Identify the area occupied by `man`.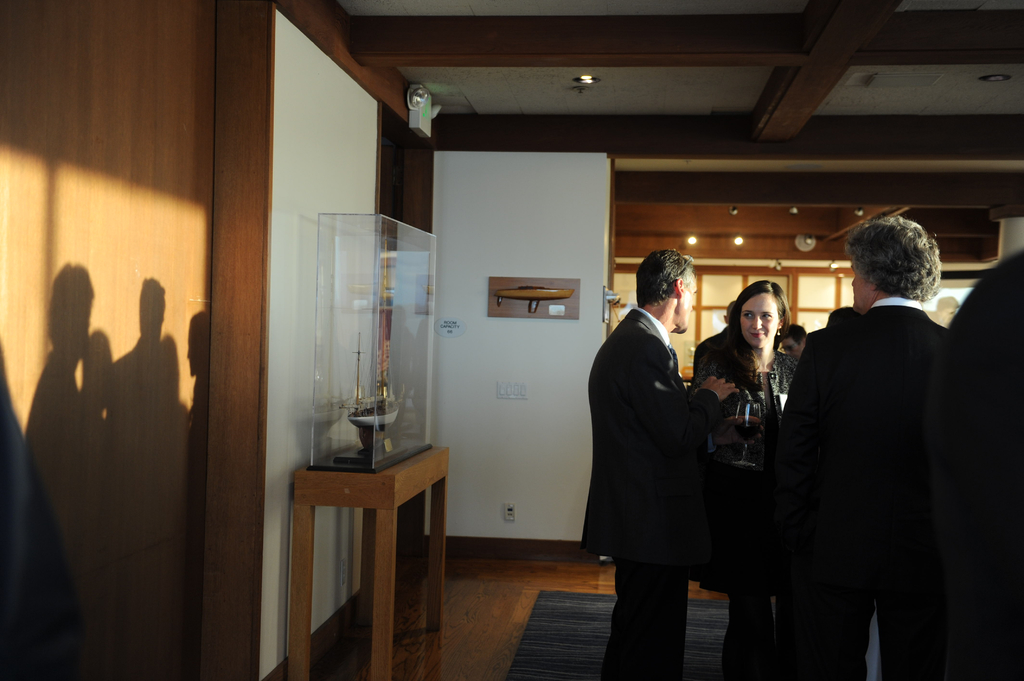
Area: 583 249 739 680.
